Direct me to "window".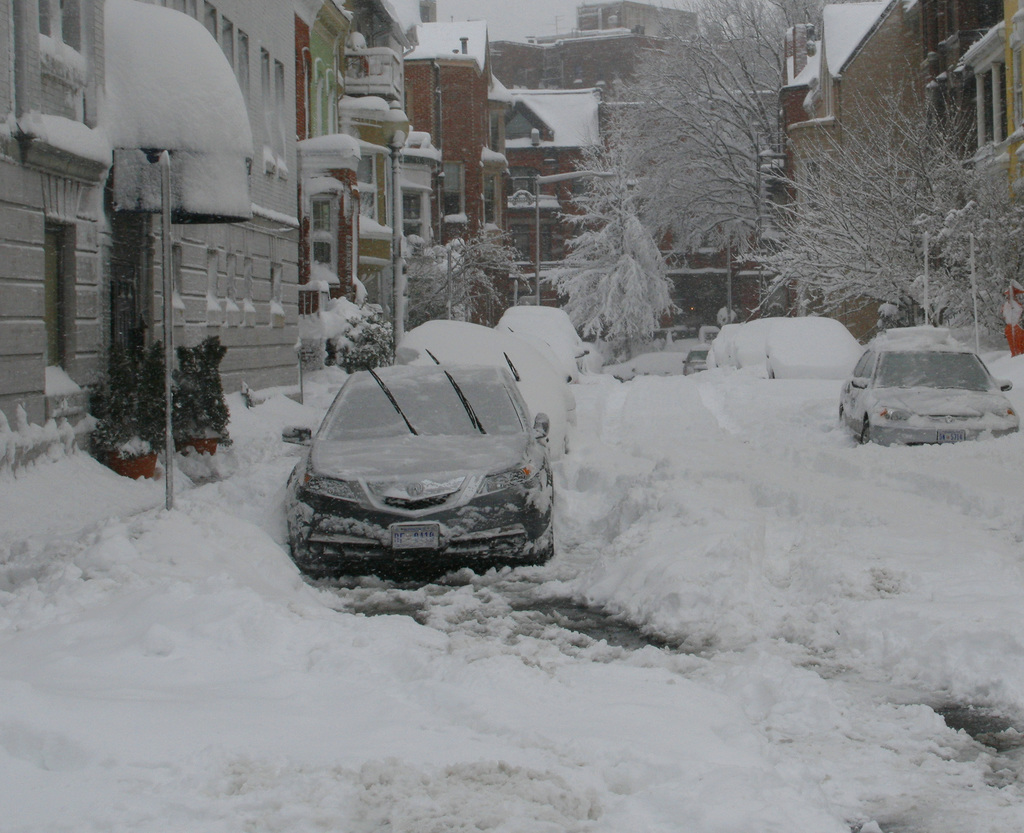
Direction: [left=479, top=175, right=500, bottom=221].
